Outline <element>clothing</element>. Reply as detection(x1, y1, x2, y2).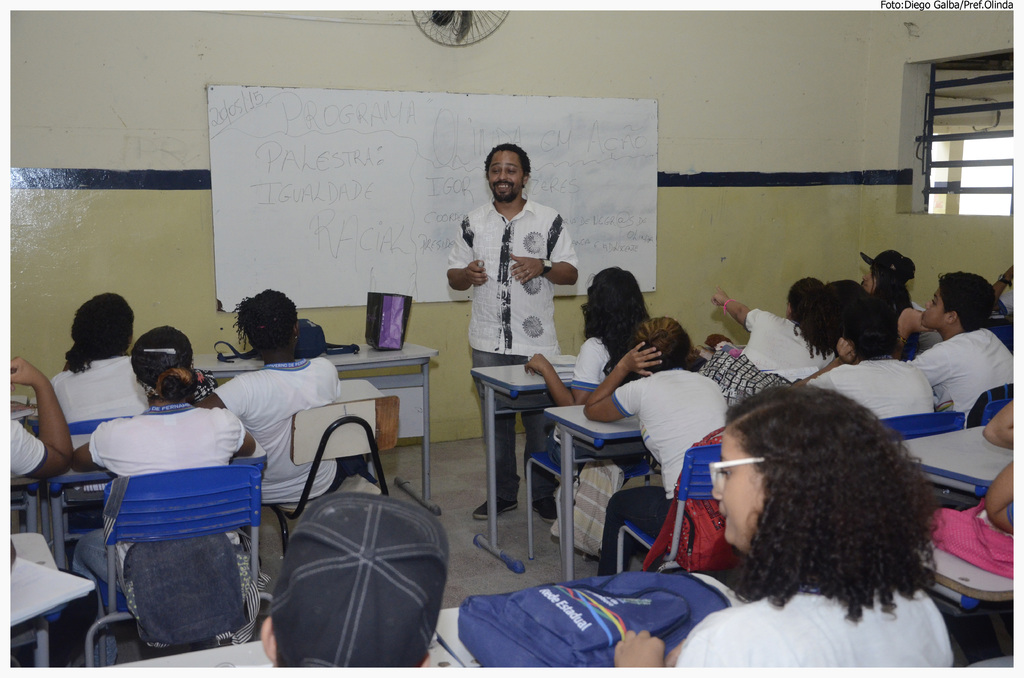
detection(51, 336, 157, 469).
